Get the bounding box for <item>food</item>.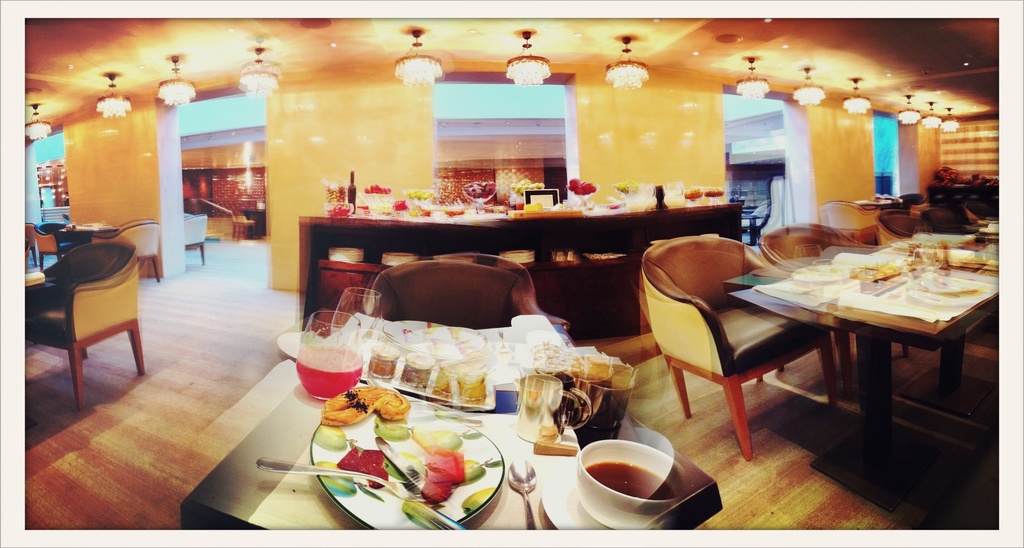
x1=327, y1=204, x2=350, y2=215.
